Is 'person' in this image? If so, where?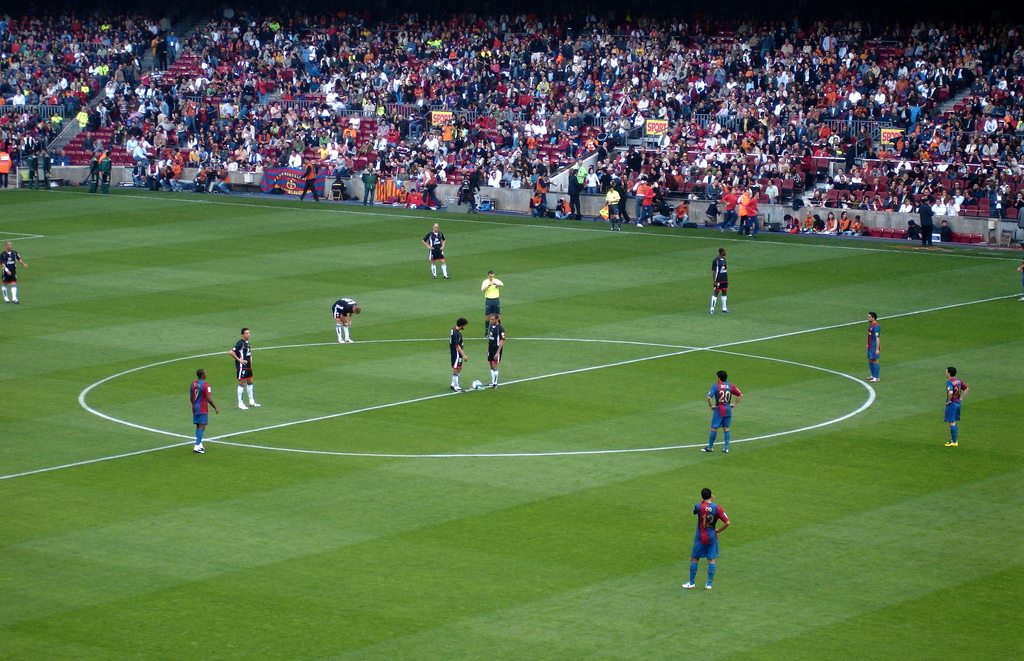
Yes, at 586,168,599,193.
